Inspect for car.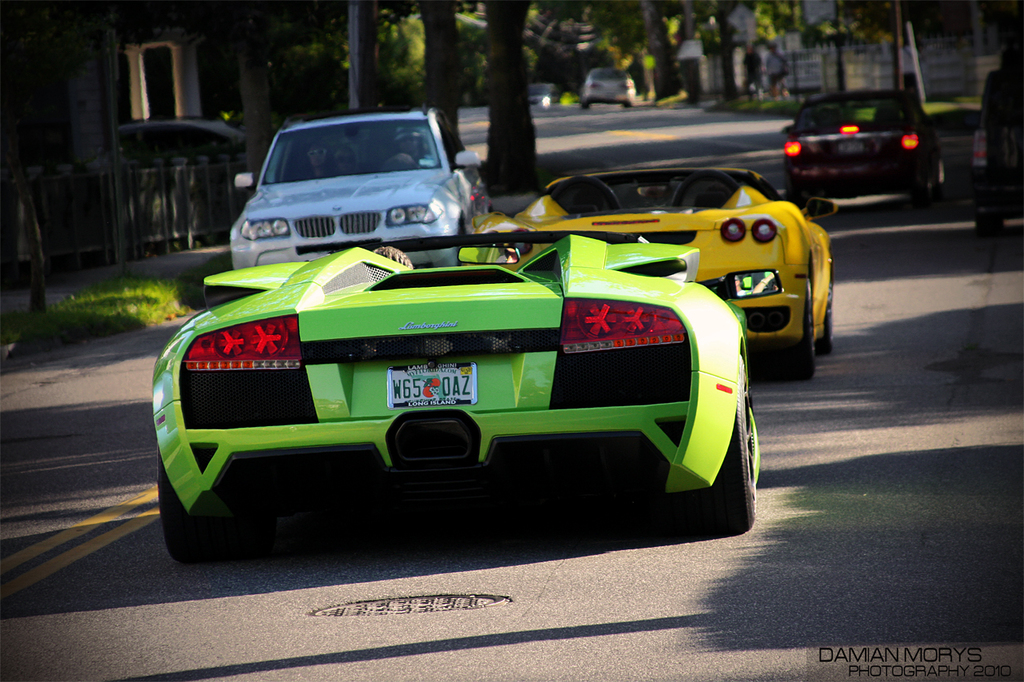
Inspection: 469,166,835,383.
